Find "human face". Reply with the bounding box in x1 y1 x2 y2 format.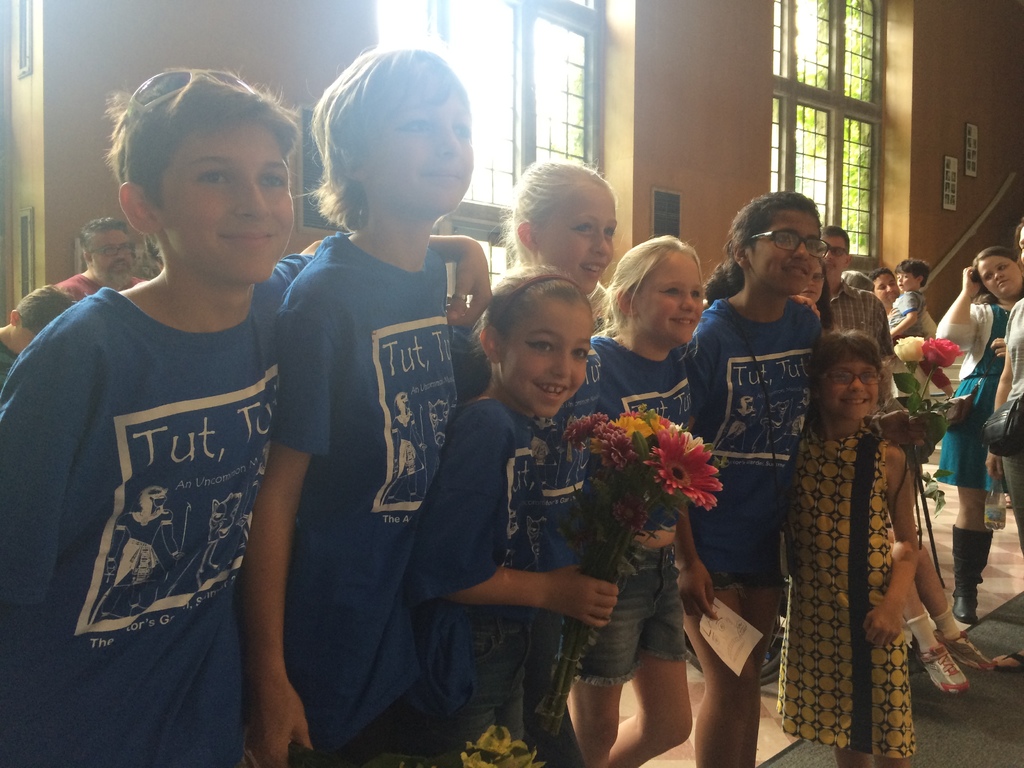
507 294 596 415.
